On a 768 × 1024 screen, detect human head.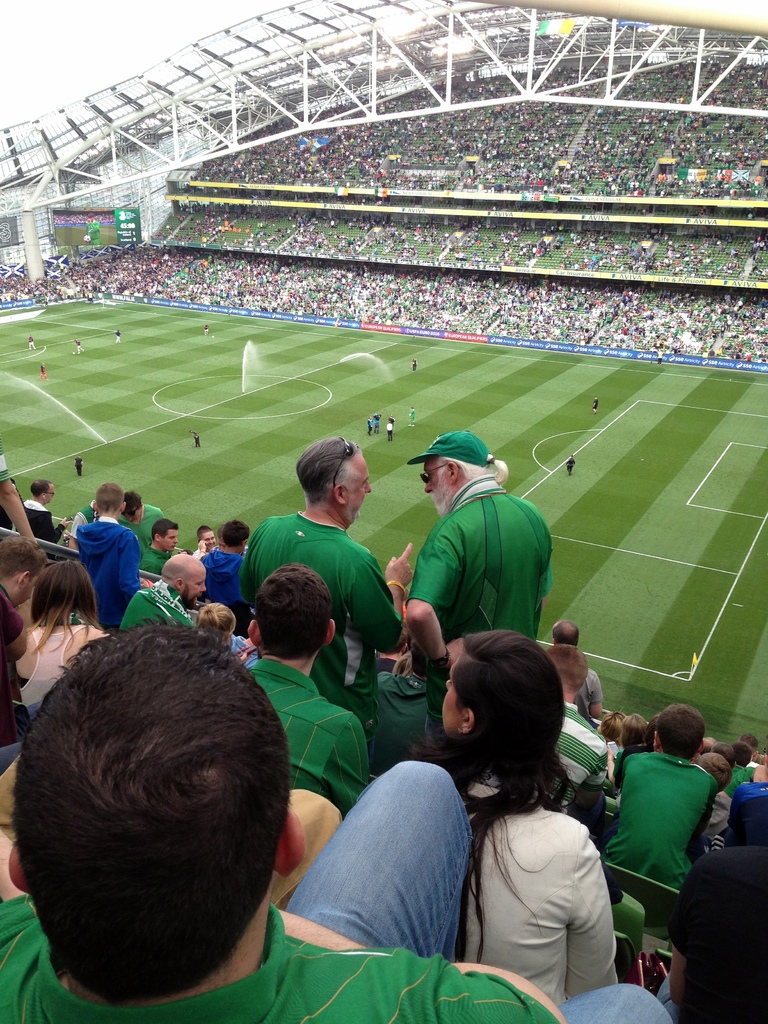
[158, 553, 205, 609].
